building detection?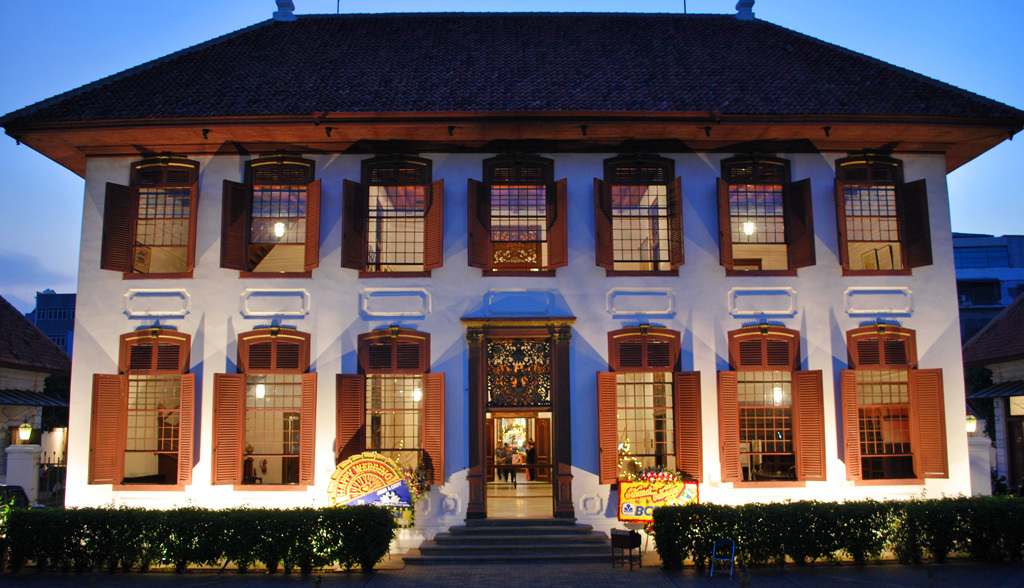
left=0, top=0, right=1023, bottom=565
